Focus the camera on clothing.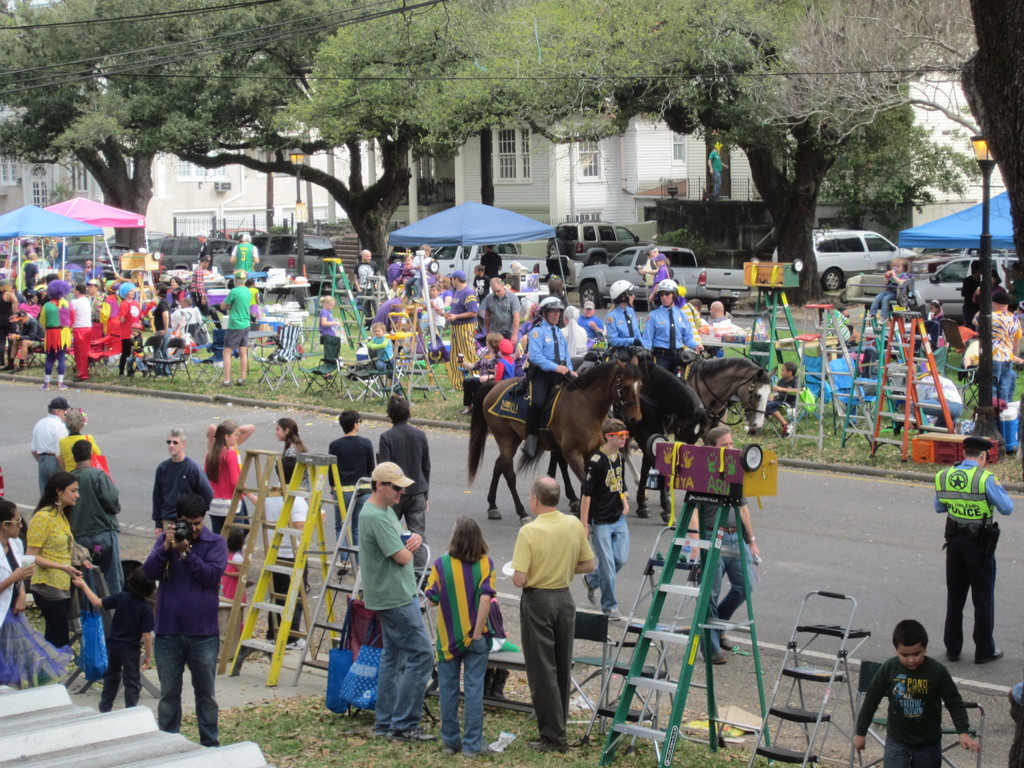
Focus region: {"x1": 876, "y1": 662, "x2": 976, "y2": 756}.
